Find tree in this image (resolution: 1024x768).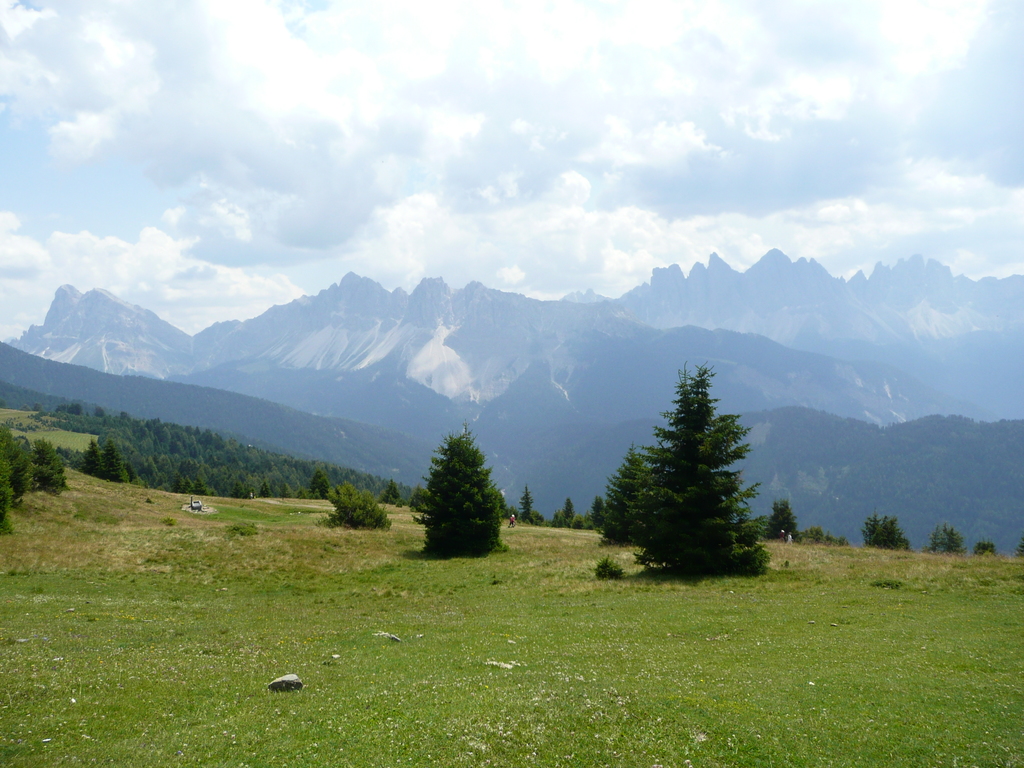
bbox=(921, 522, 966, 555).
